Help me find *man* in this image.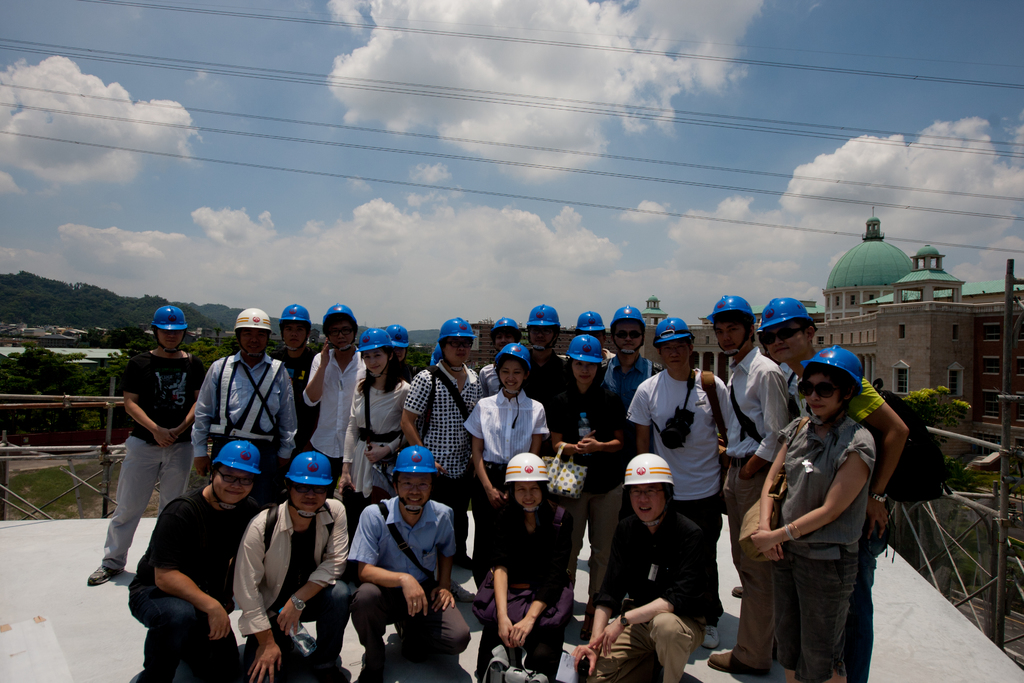
Found it: 301/299/371/482.
